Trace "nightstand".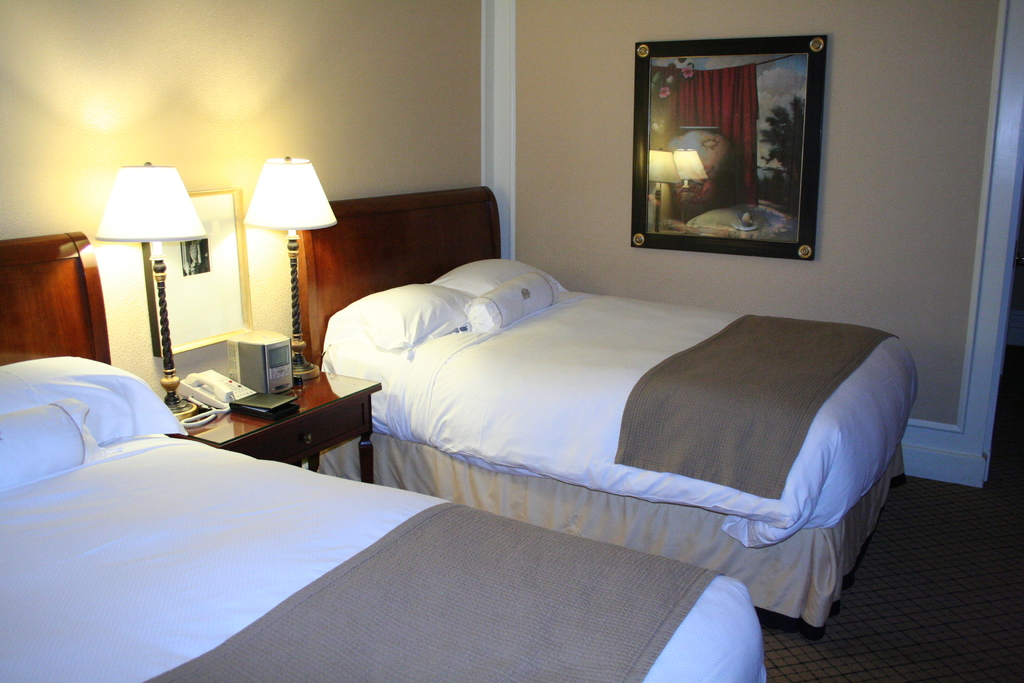
Traced to Rect(167, 378, 380, 477).
